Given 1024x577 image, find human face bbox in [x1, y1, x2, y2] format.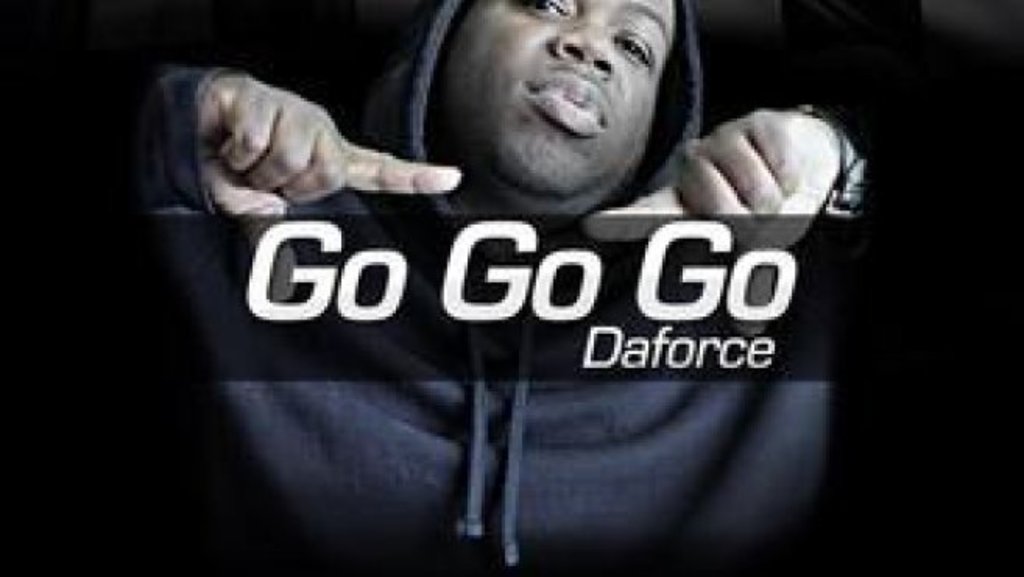
[452, 0, 686, 178].
